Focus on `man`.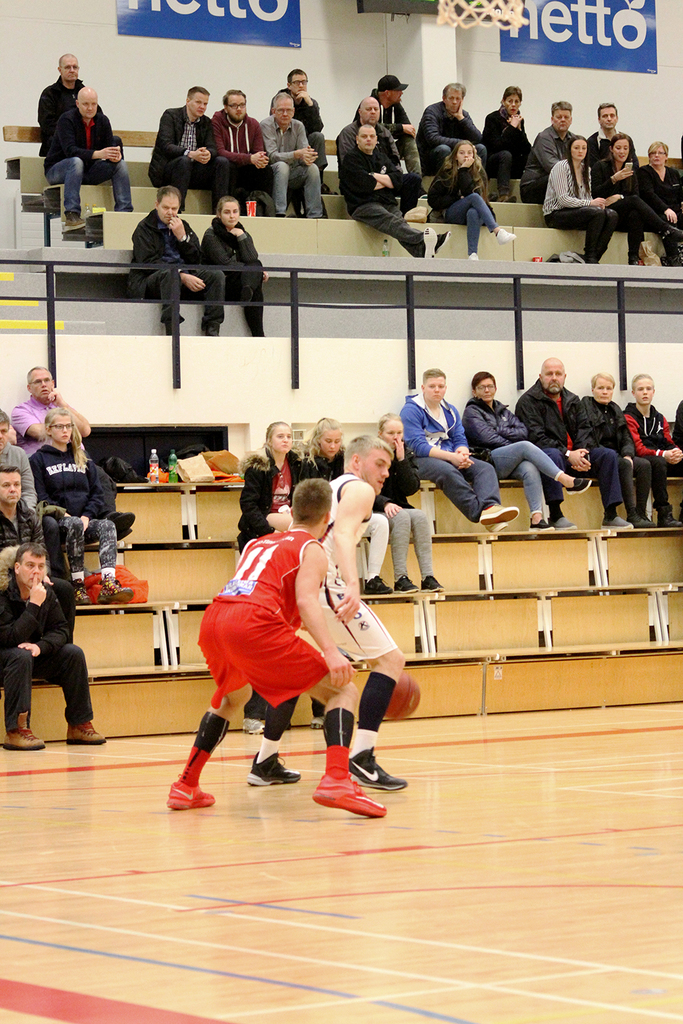
Focused at (x1=48, y1=83, x2=135, y2=221).
